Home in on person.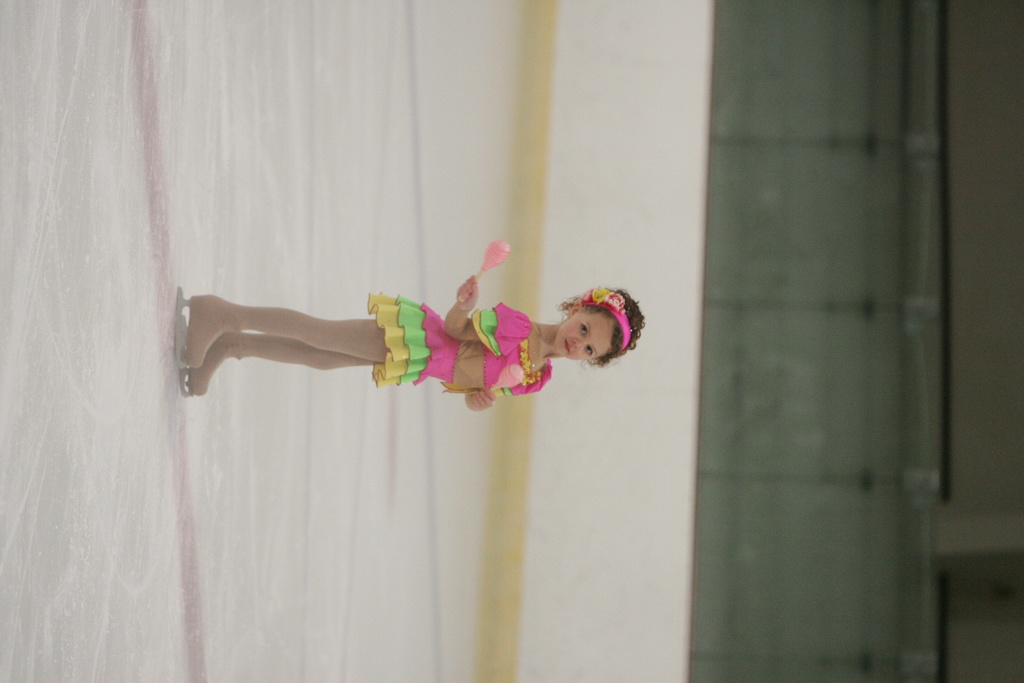
Homed in at region(177, 276, 644, 414).
